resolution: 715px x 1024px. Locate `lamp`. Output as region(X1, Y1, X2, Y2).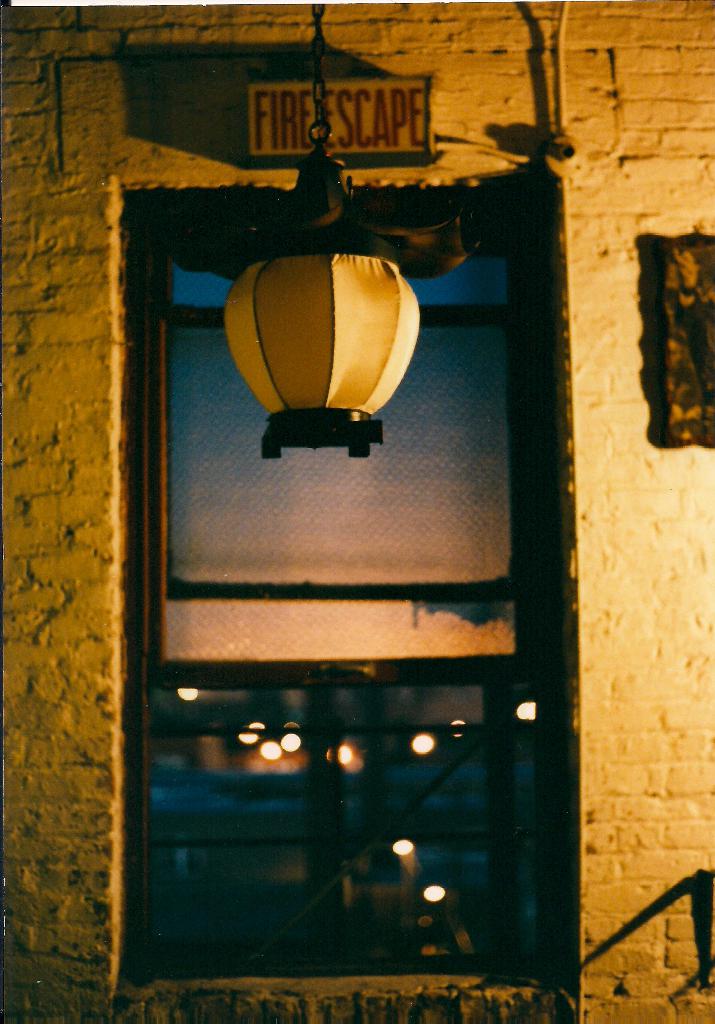
region(154, 2, 488, 453).
